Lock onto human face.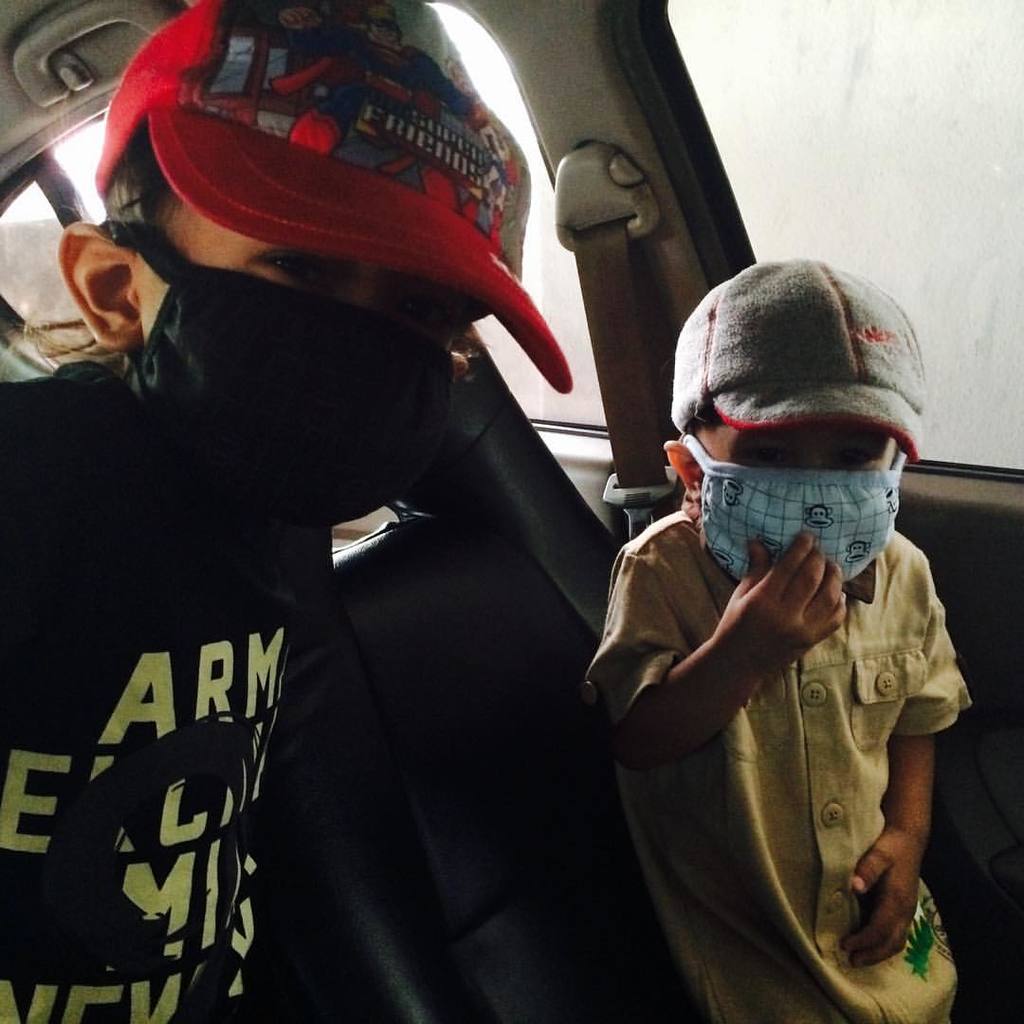
Locked: crop(132, 173, 477, 519).
